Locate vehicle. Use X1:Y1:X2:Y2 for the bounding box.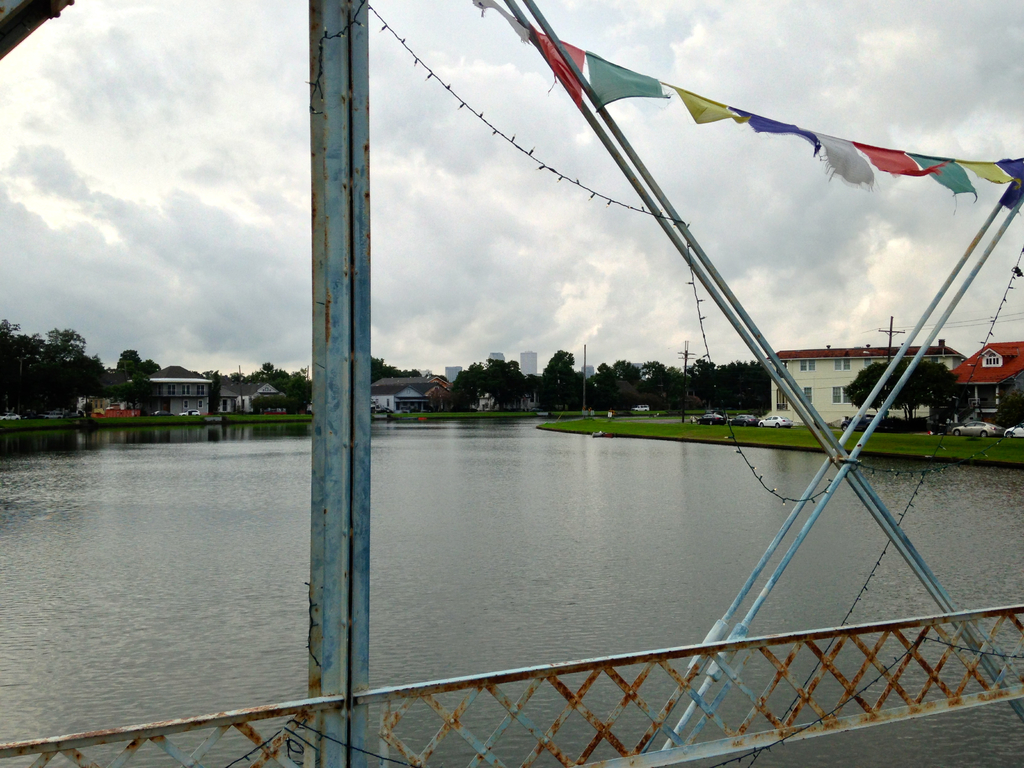
697:415:726:426.
